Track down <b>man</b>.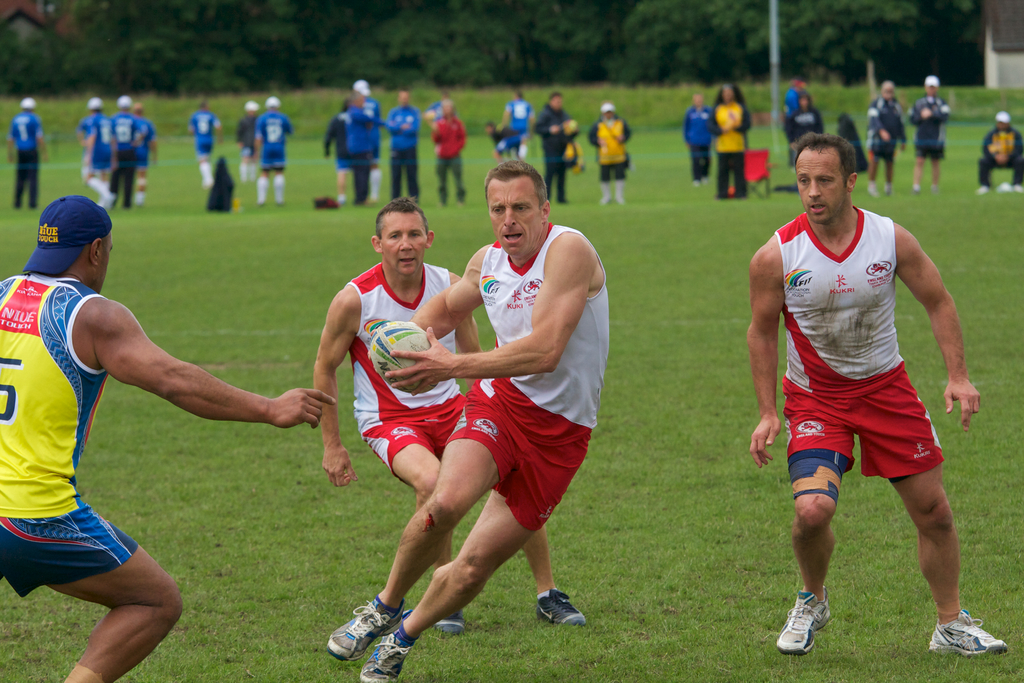
Tracked to pyautogui.locateOnScreen(977, 114, 1023, 195).
